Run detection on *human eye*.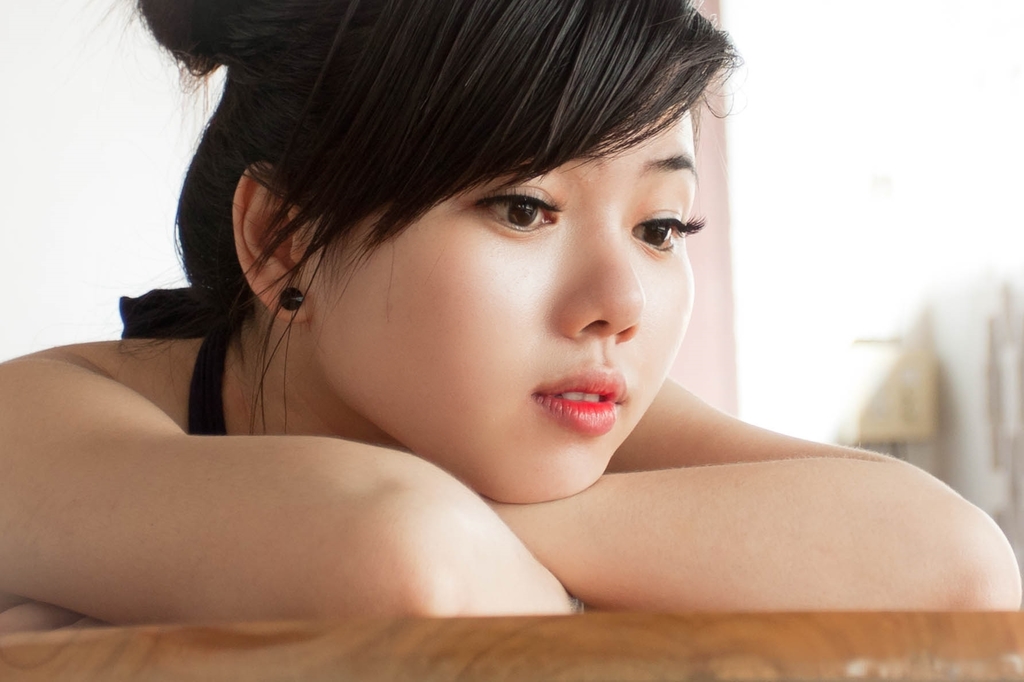
Result: bbox=(628, 212, 703, 253).
